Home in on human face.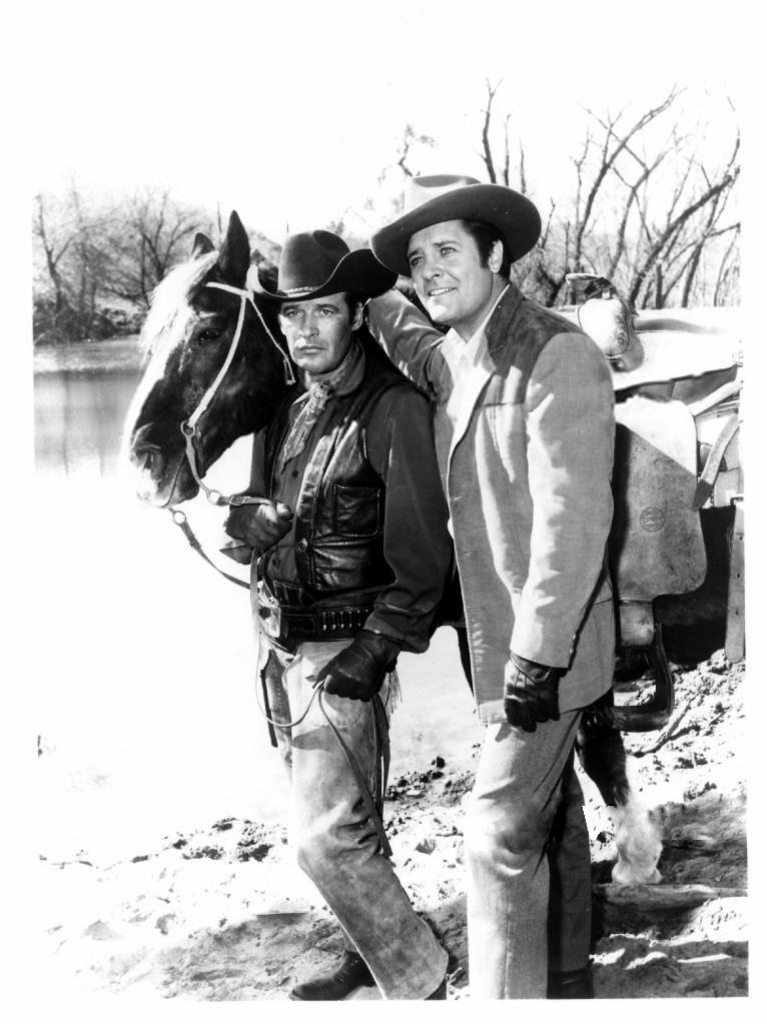
Homed in at (406, 218, 479, 327).
